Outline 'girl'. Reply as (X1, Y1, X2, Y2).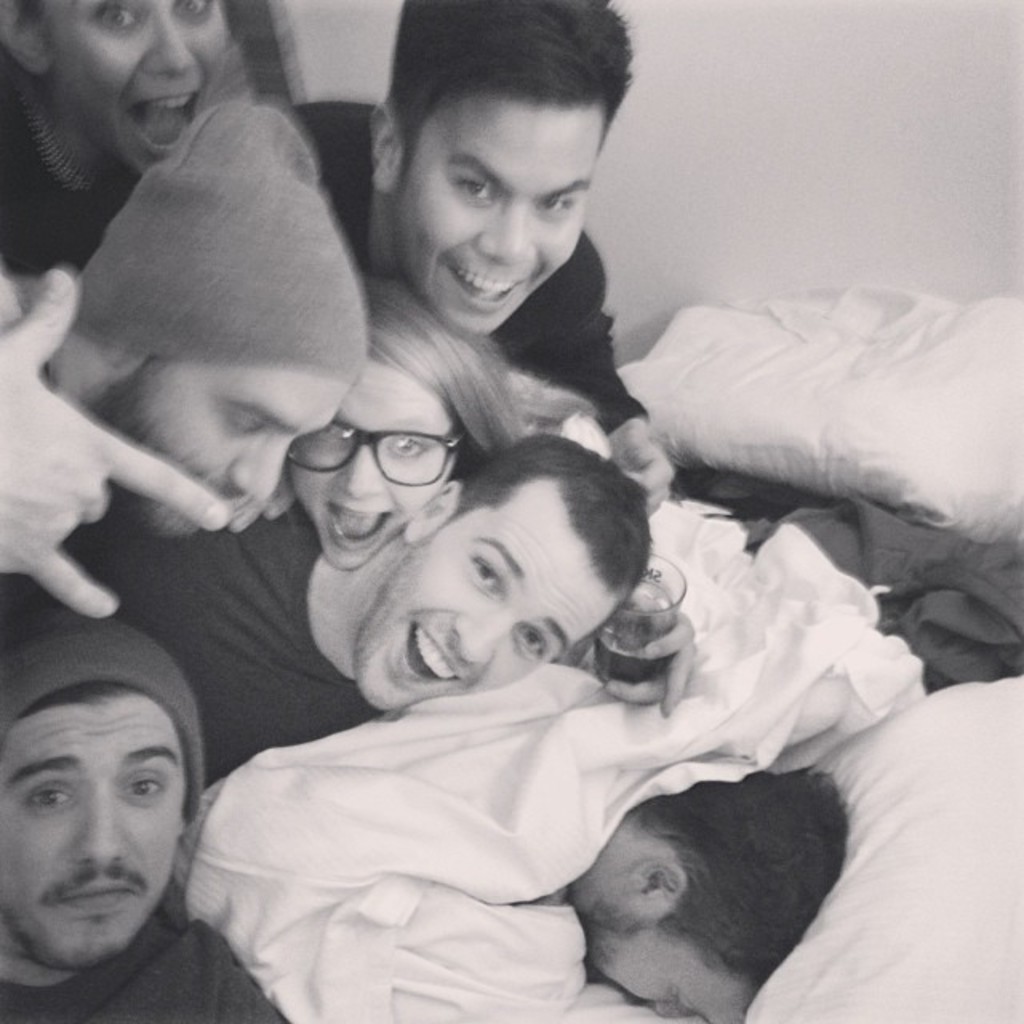
(275, 278, 698, 730).
